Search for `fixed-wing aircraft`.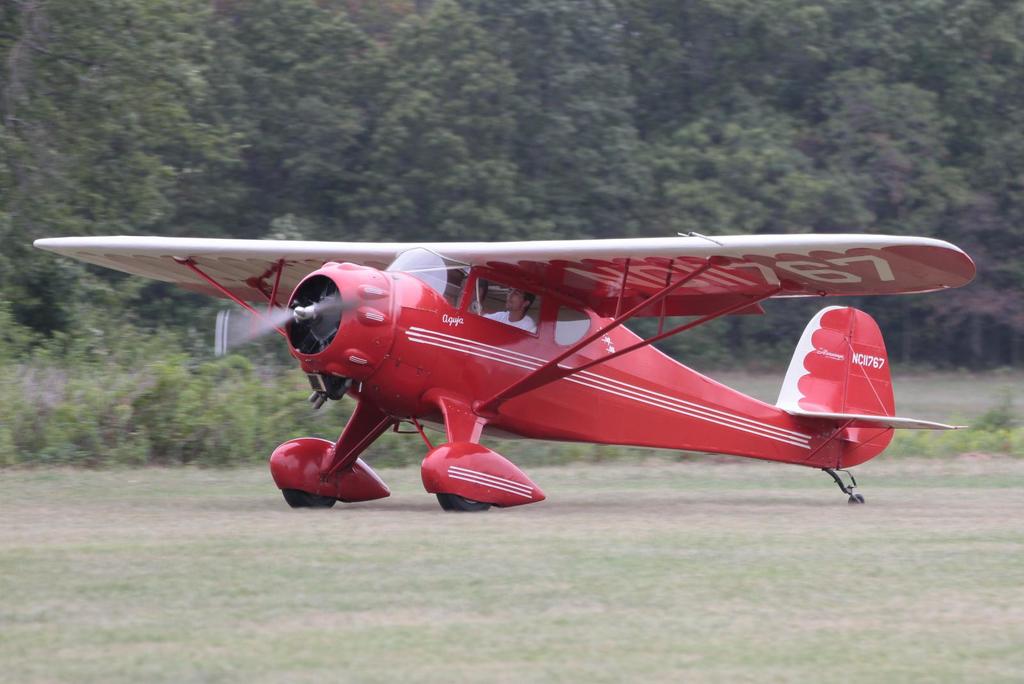
Found at pyautogui.locateOnScreen(31, 231, 965, 515).
